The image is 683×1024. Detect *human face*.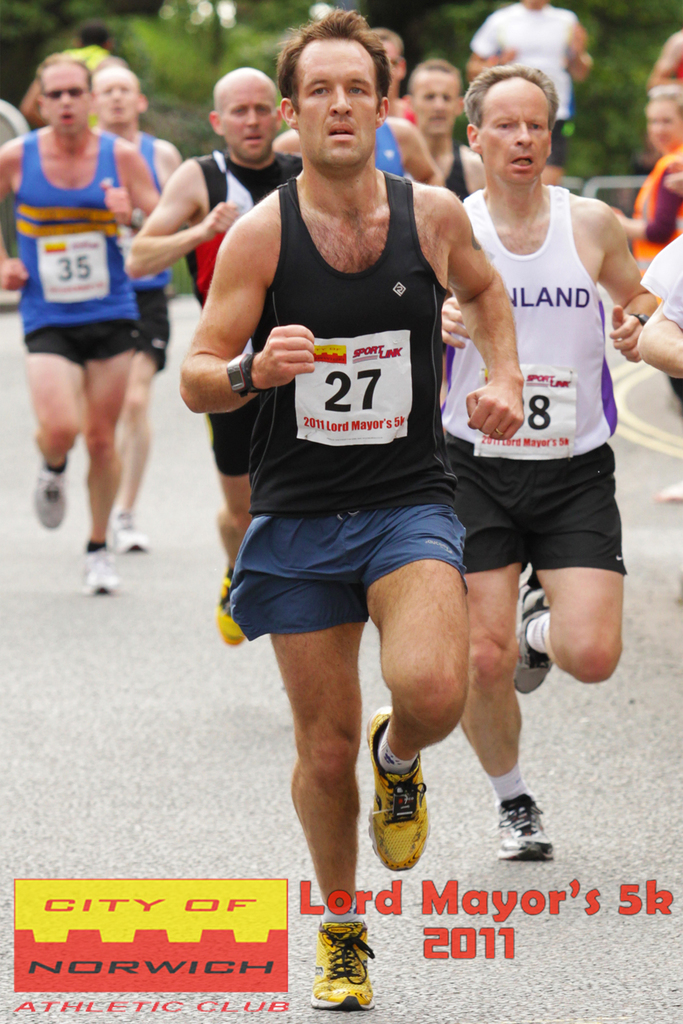
Detection: (425,76,456,142).
